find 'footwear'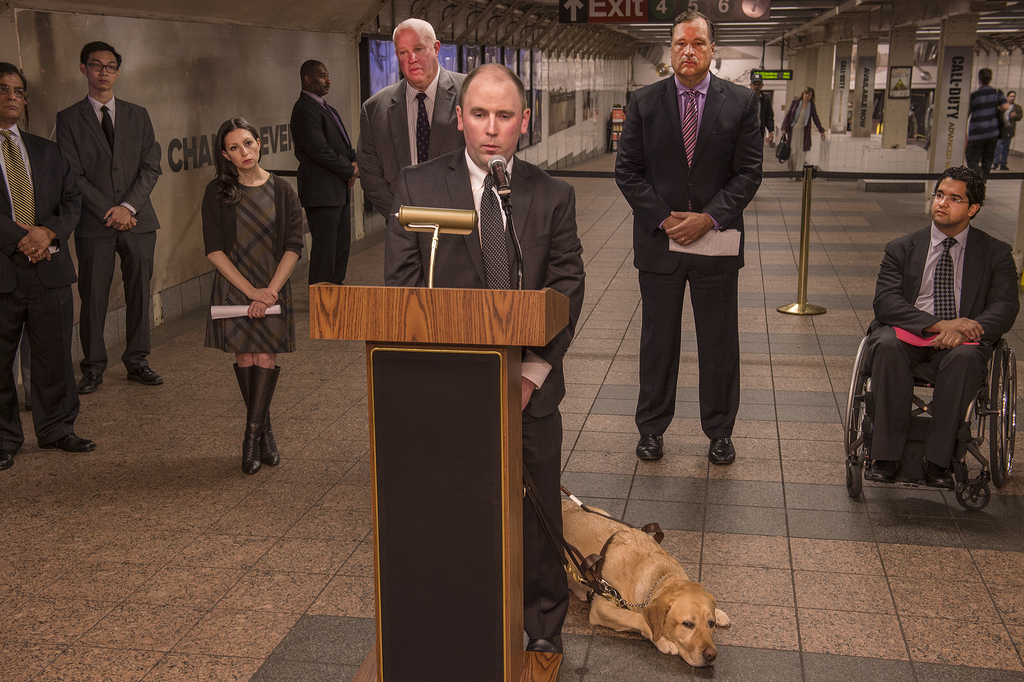
76,371,101,393
